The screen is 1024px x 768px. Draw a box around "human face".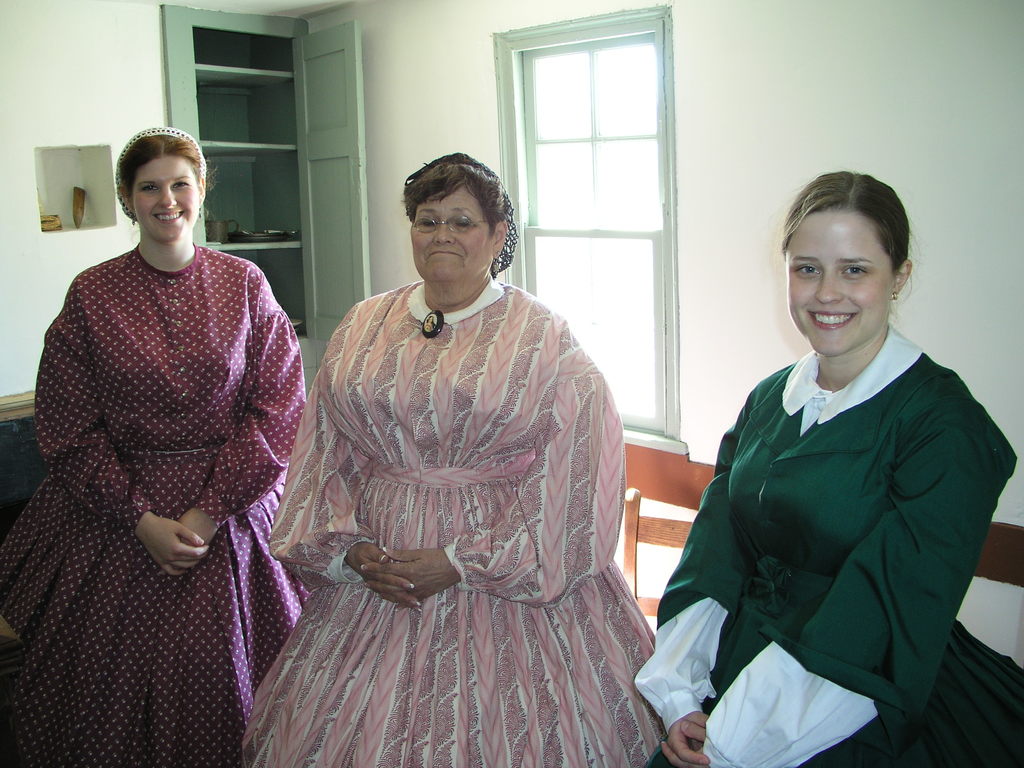
785, 203, 888, 356.
